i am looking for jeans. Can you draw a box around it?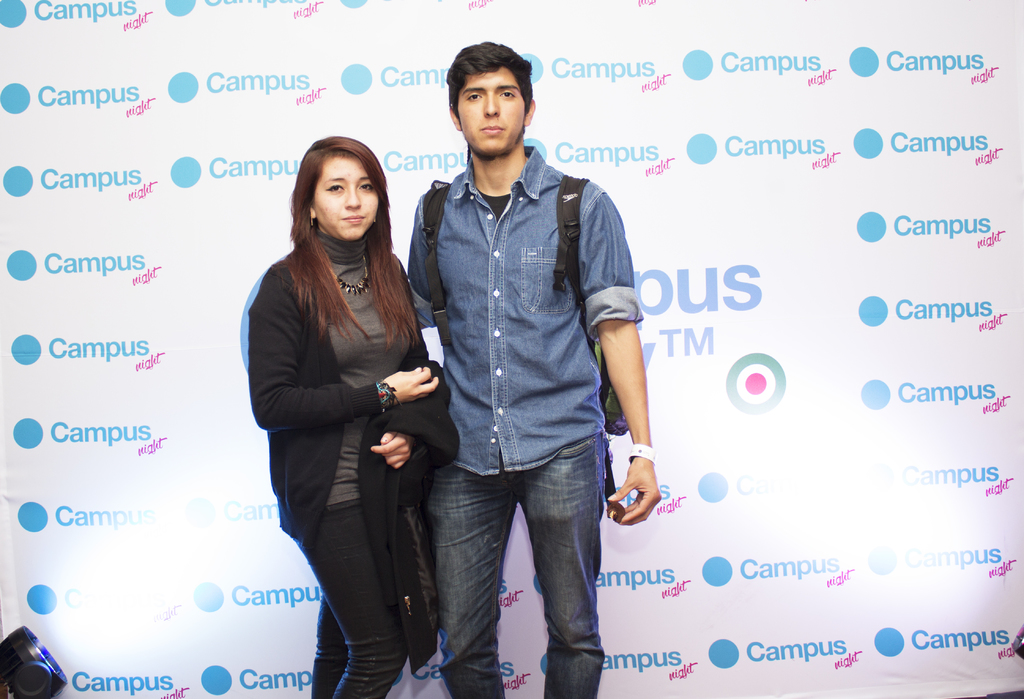
Sure, the bounding box is locate(412, 435, 619, 691).
